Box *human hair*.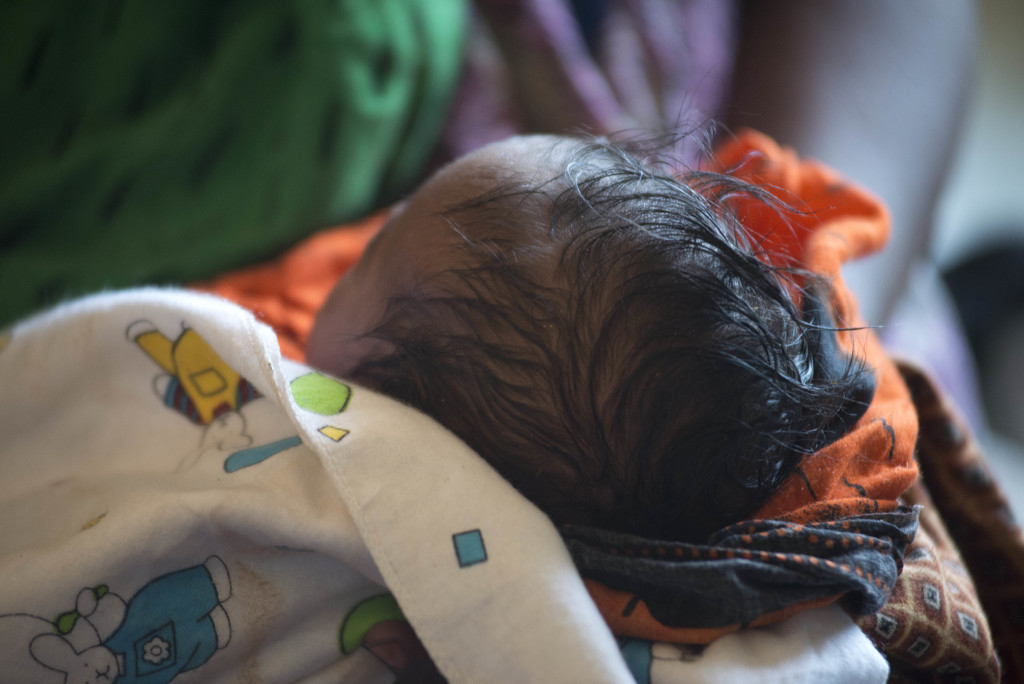
253:138:932:551.
